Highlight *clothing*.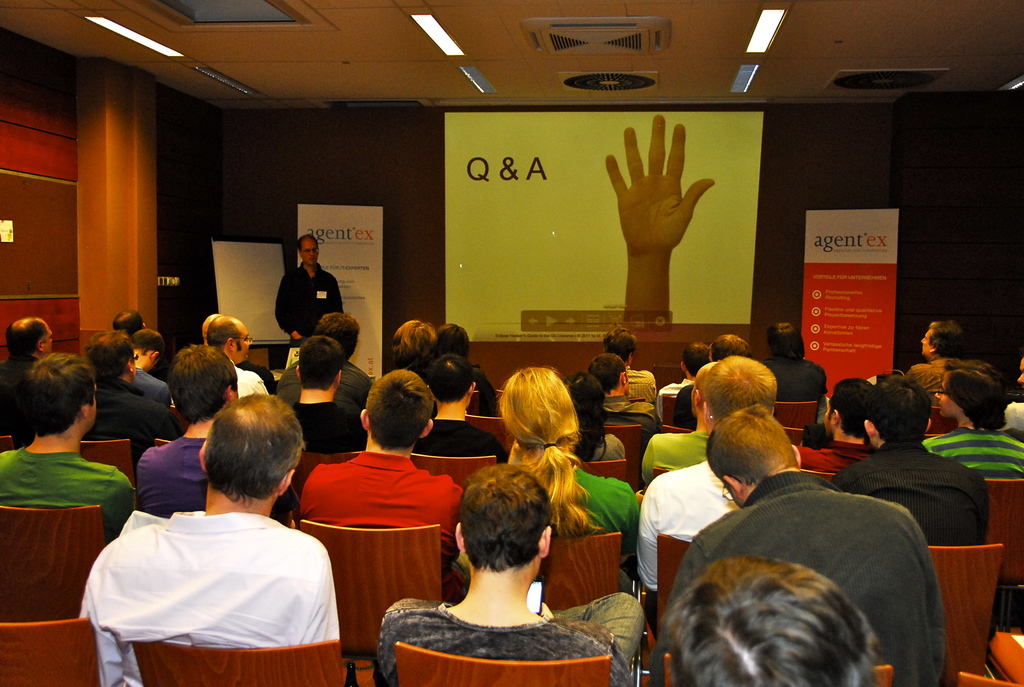
Highlighted region: (x1=918, y1=427, x2=1023, y2=474).
